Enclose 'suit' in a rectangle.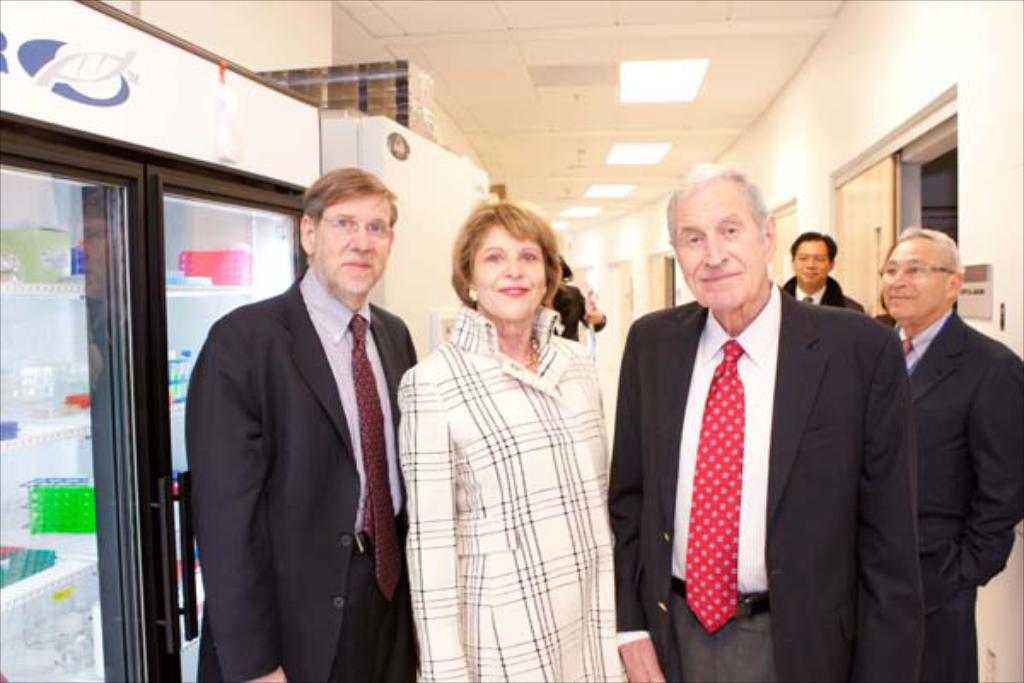
(887,306,1022,681).
